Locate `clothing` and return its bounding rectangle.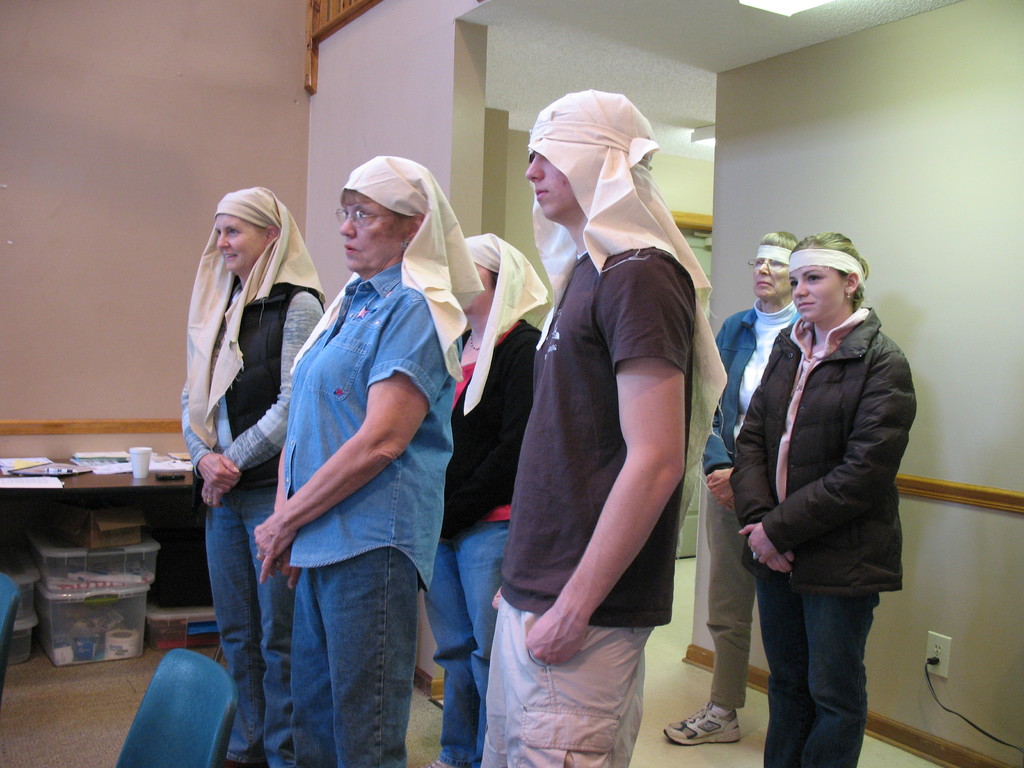
177/281/326/767.
